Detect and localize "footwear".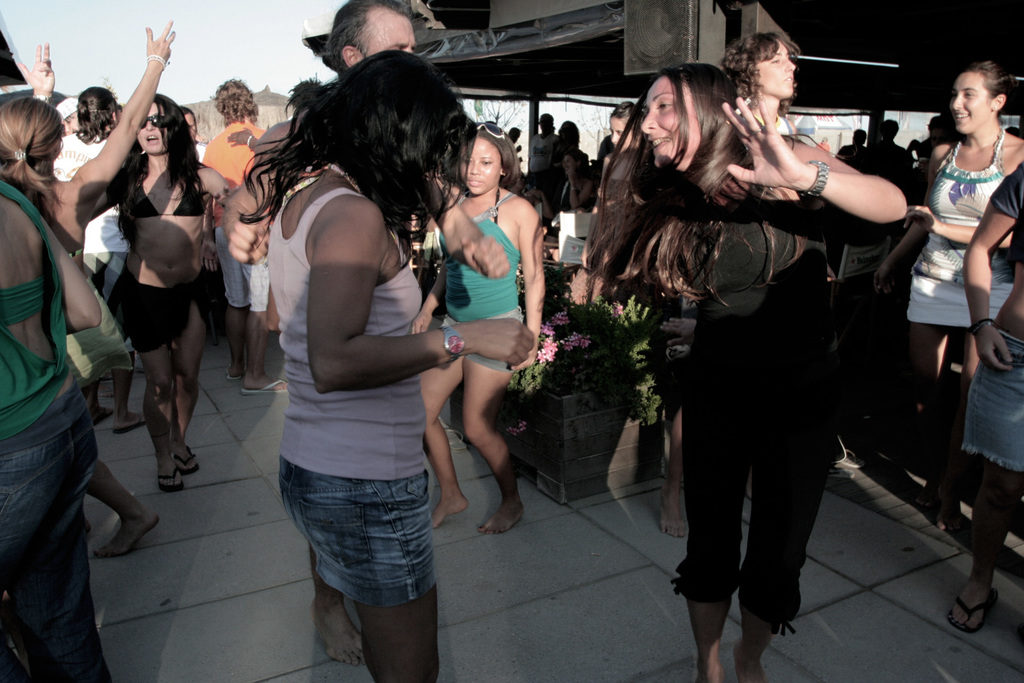
Localized at [120, 409, 147, 434].
